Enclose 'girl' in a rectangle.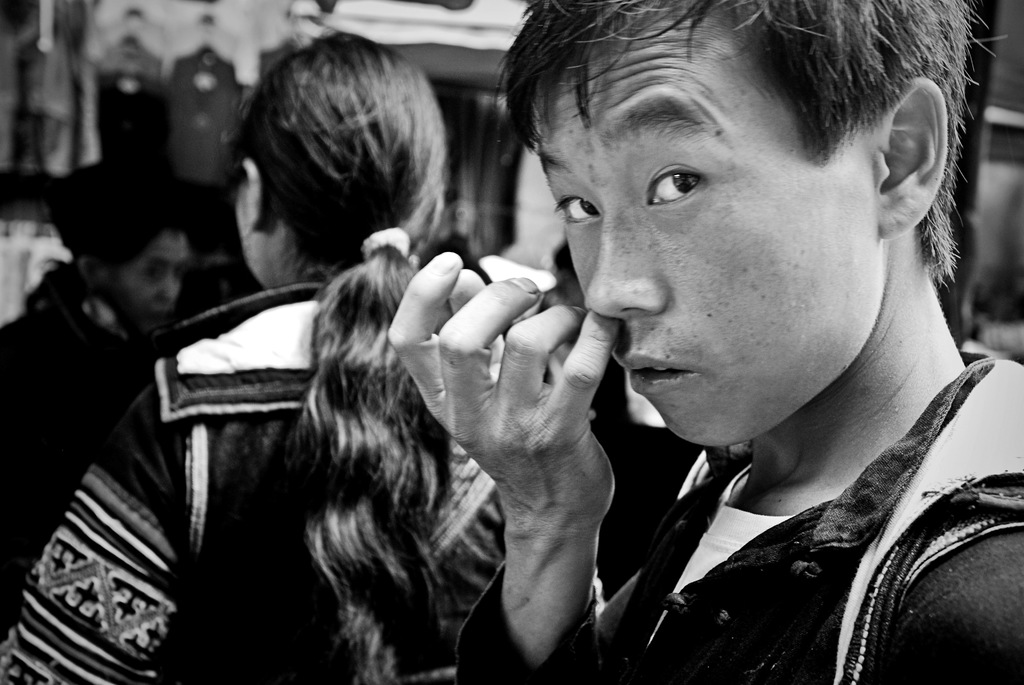
box(0, 28, 651, 684).
